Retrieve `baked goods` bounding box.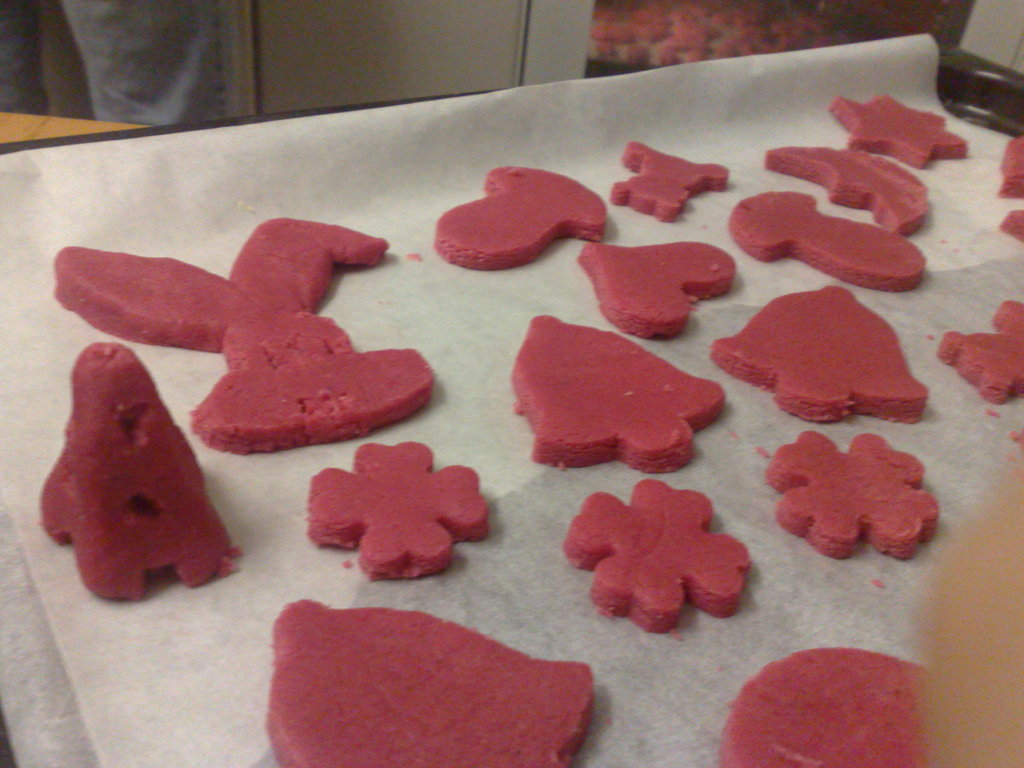
Bounding box: {"x1": 432, "y1": 161, "x2": 608, "y2": 271}.
